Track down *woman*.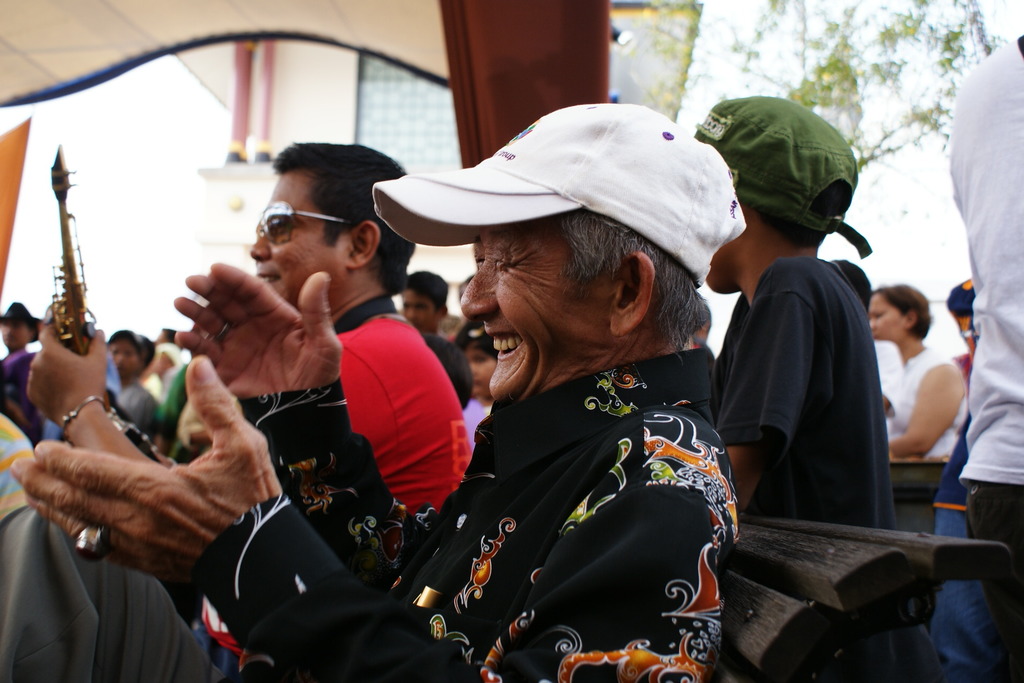
Tracked to 868, 283, 972, 464.
